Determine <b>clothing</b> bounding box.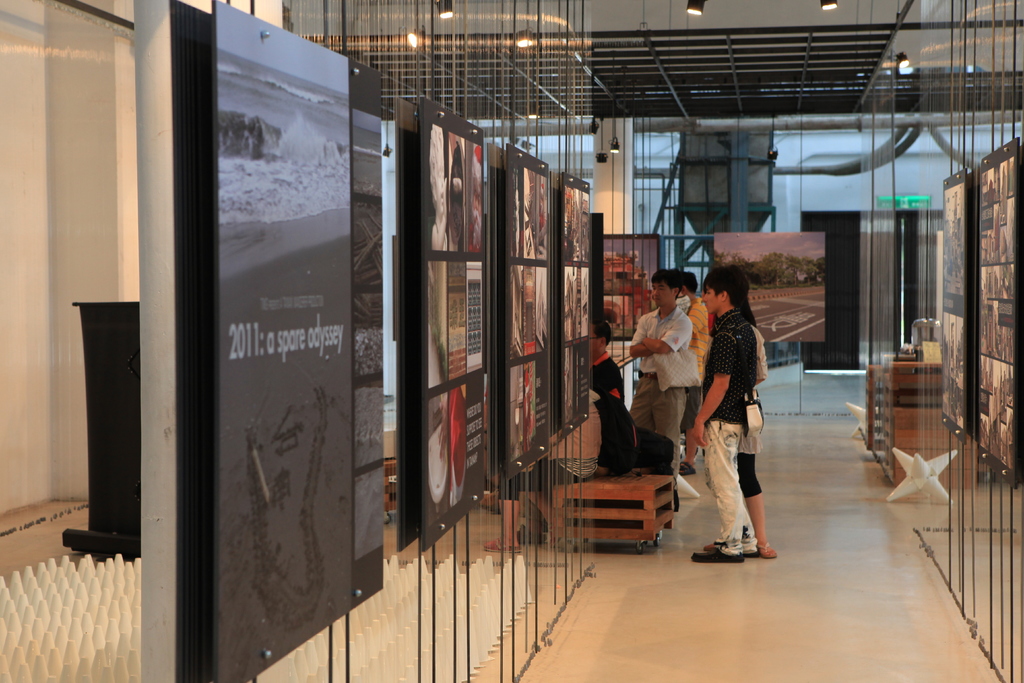
Determined: region(628, 305, 694, 493).
